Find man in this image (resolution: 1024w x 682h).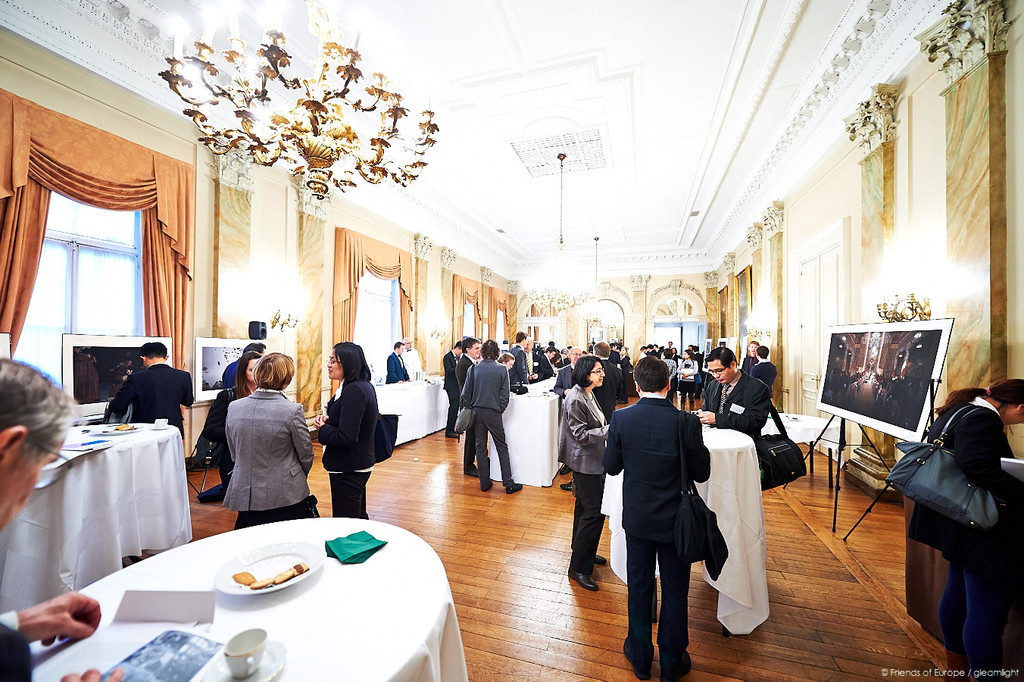
box=[692, 343, 766, 440].
